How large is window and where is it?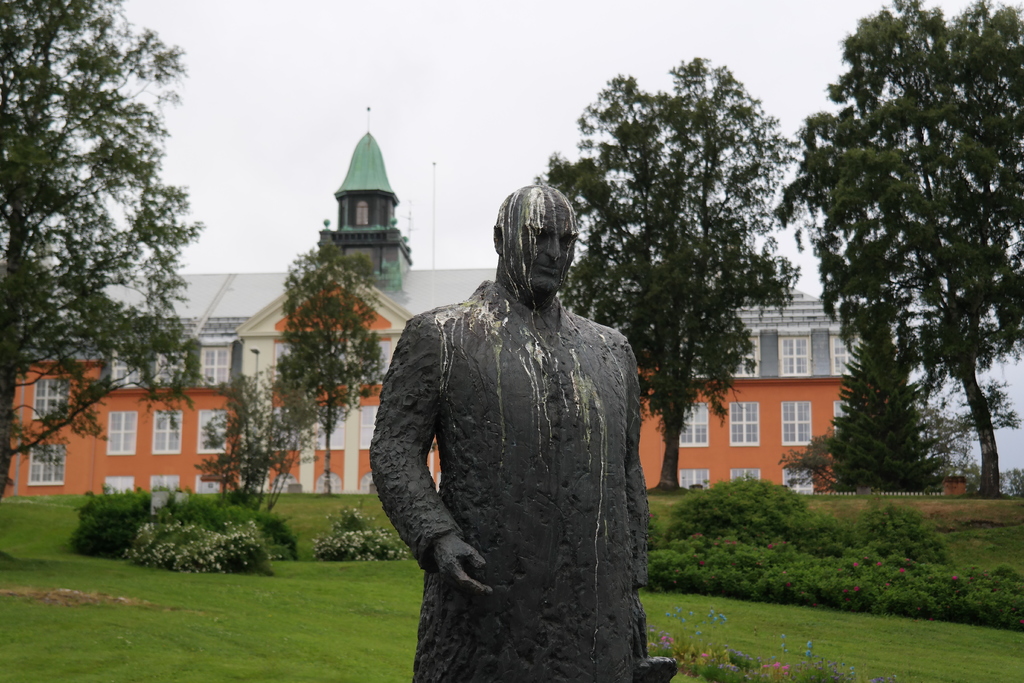
Bounding box: 154,409,180,457.
